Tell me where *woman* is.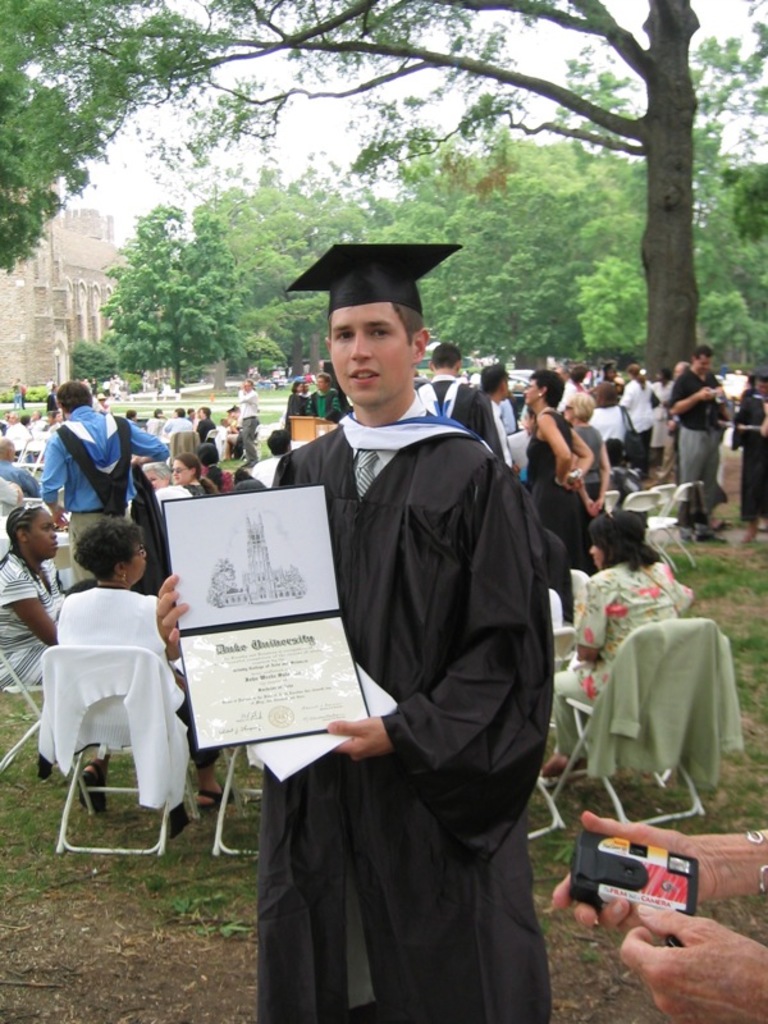
*woman* is at [left=0, top=497, right=67, bottom=681].
